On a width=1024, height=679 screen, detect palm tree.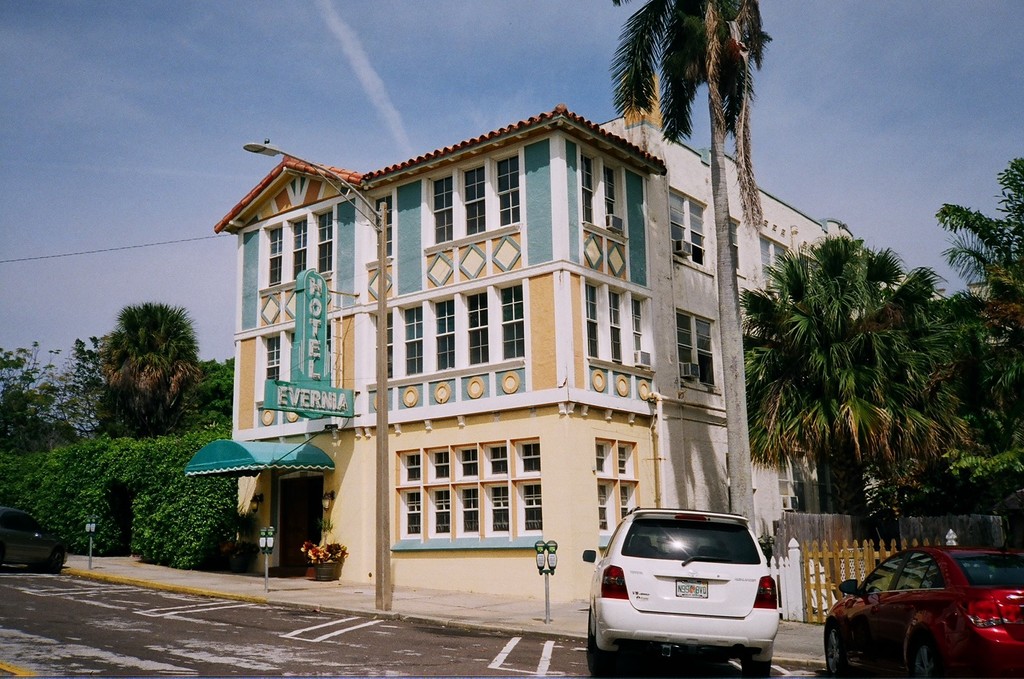
(87, 300, 200, 435).
